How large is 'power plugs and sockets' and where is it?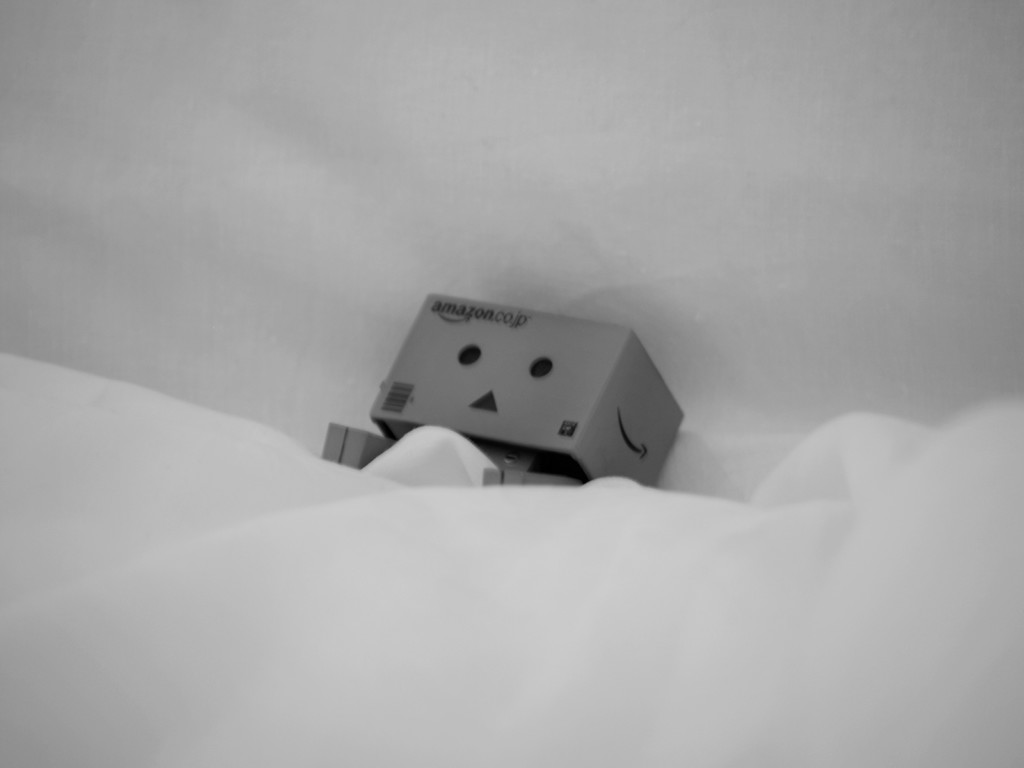
Bounding box: bbox=(310, 291, 689, 499).
